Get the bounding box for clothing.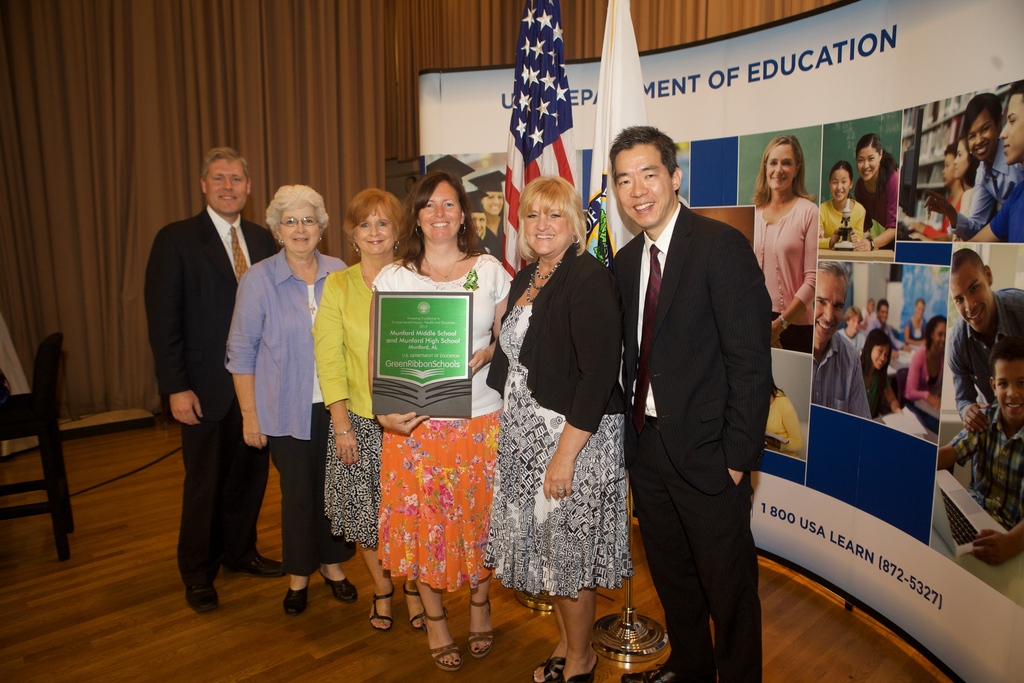
bbox(947, 287, 1023, 416).
